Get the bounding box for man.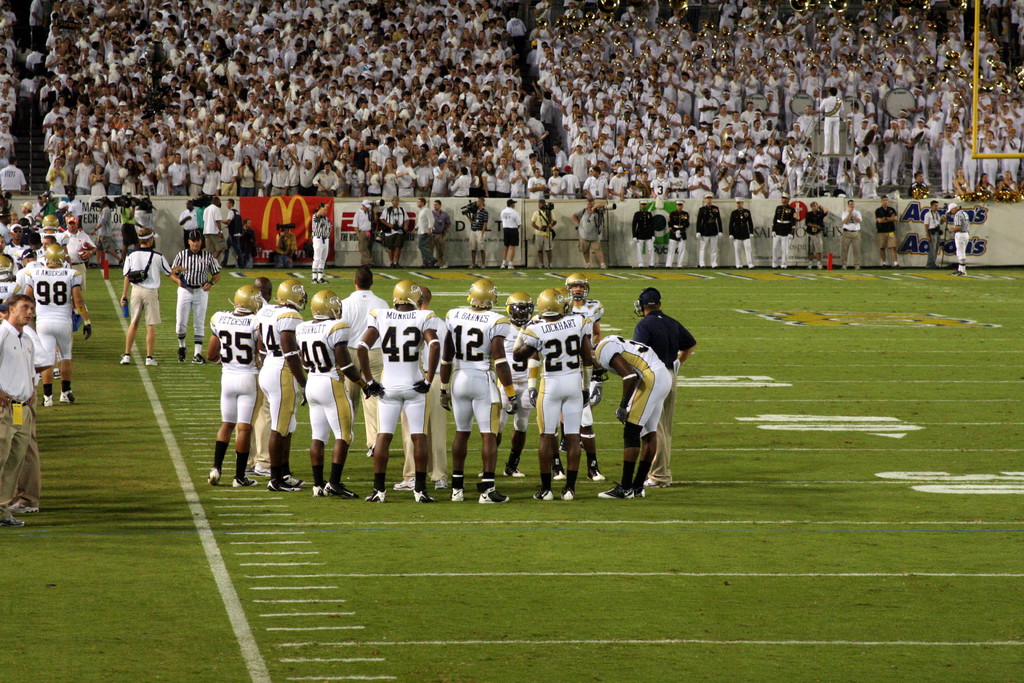
BBox(88, 200, 120, 263).
